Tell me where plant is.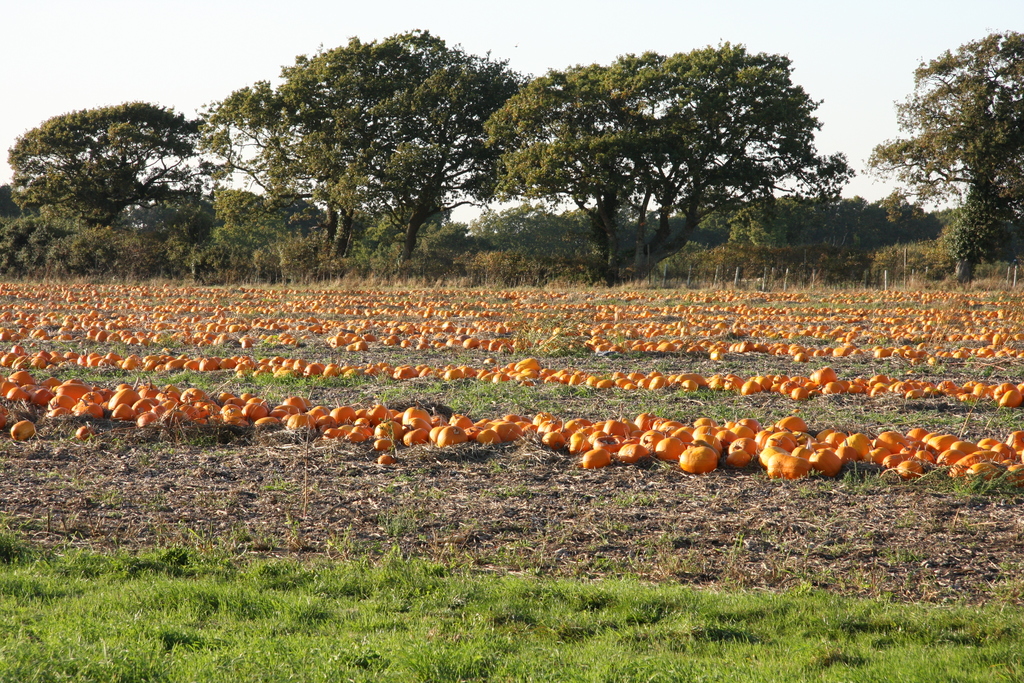
plant is at bbox(429, 483, 442, 500).
